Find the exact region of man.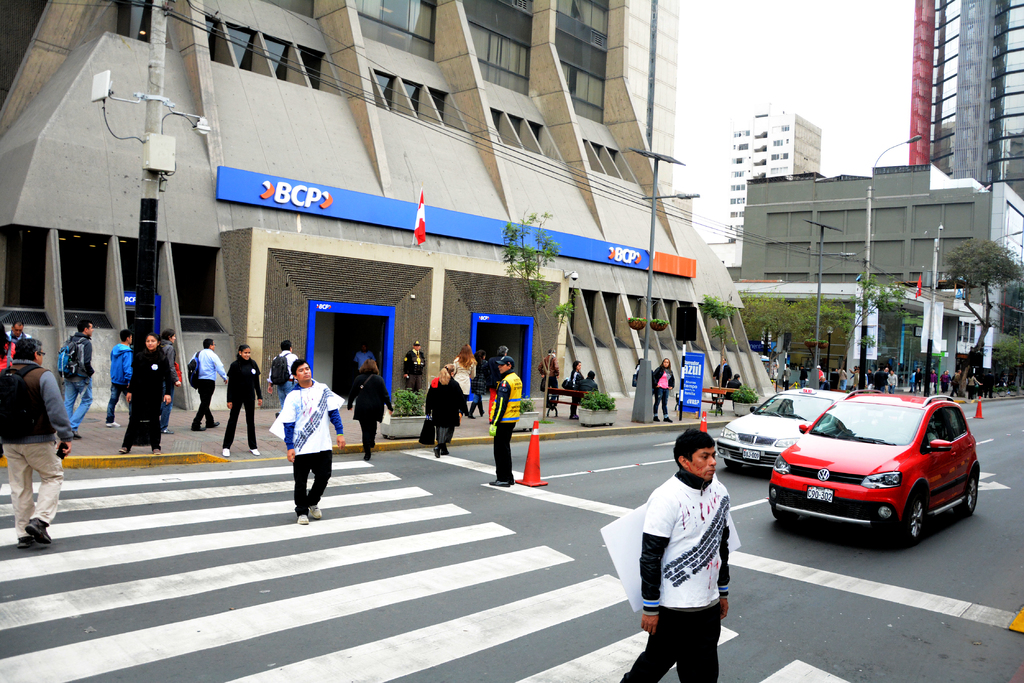
Exact region: pyautogui.locateOnScreen(726, 373, 744, 399).
